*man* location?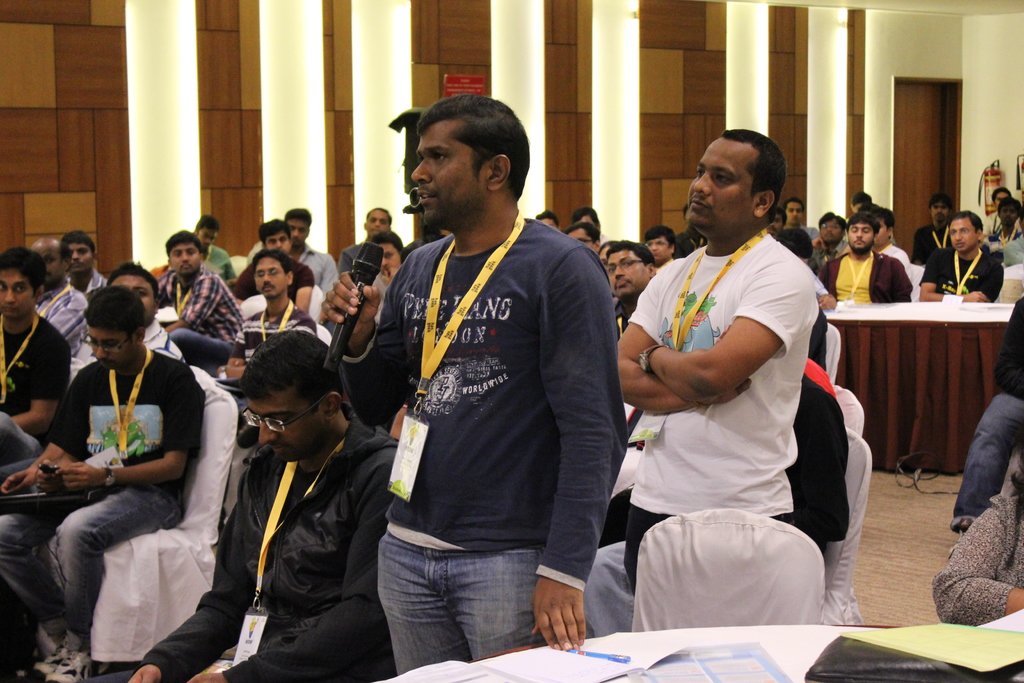
{"left": 324, "top": 97, "right": 632, "bottom": 673}
